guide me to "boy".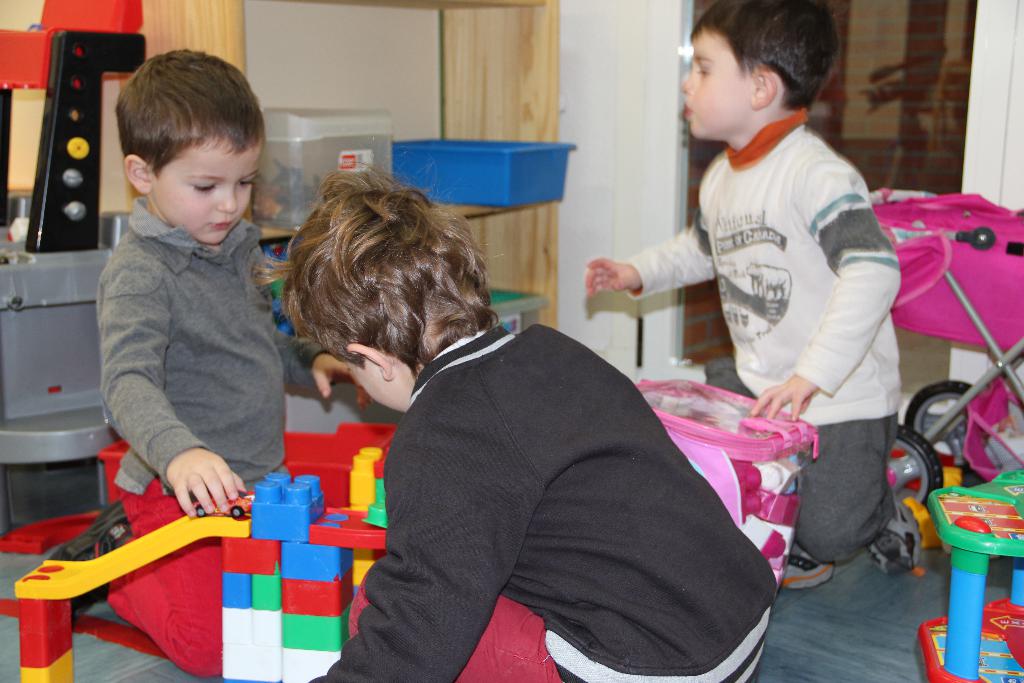
Guidance: <box>94,43,372,517</box>.
